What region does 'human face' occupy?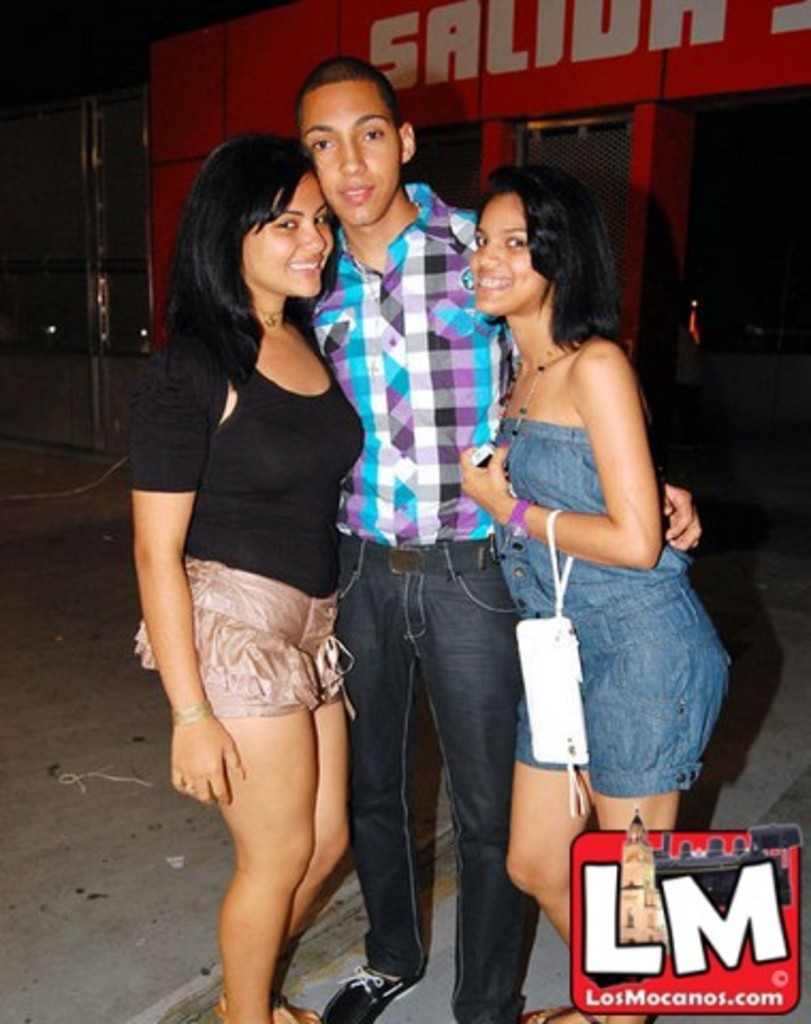
region(243, 171, 339, 297).
